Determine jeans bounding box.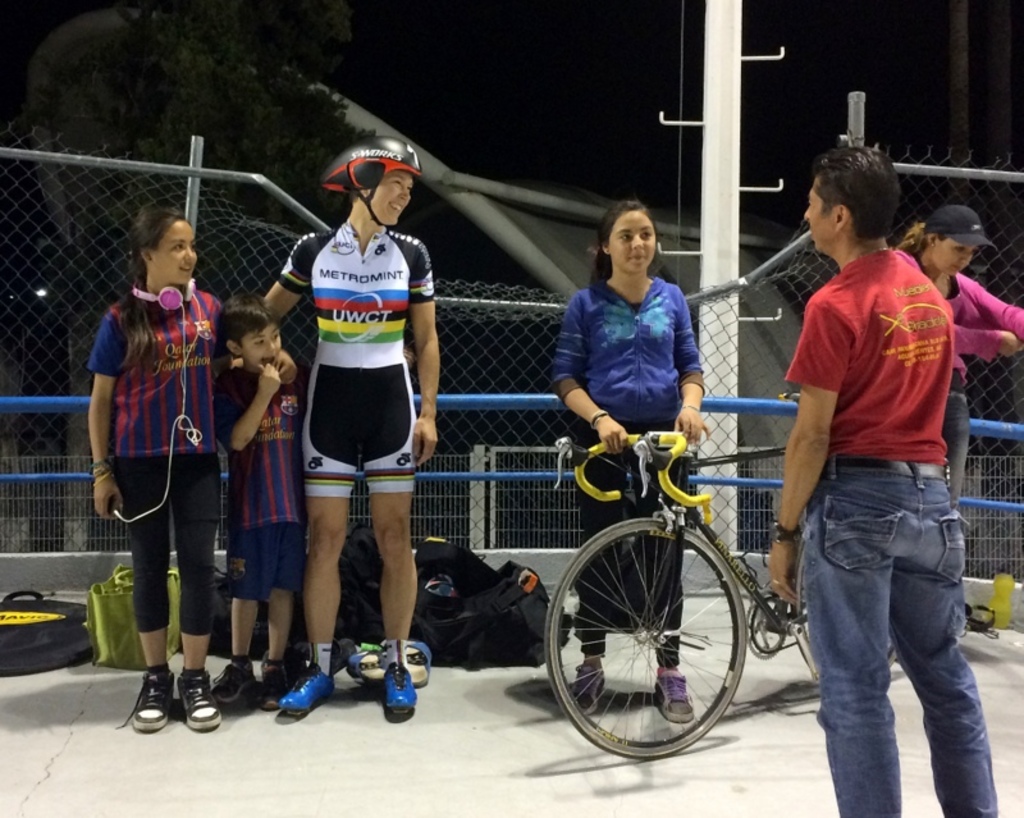
Determined: 948, 388, 975, 498.
